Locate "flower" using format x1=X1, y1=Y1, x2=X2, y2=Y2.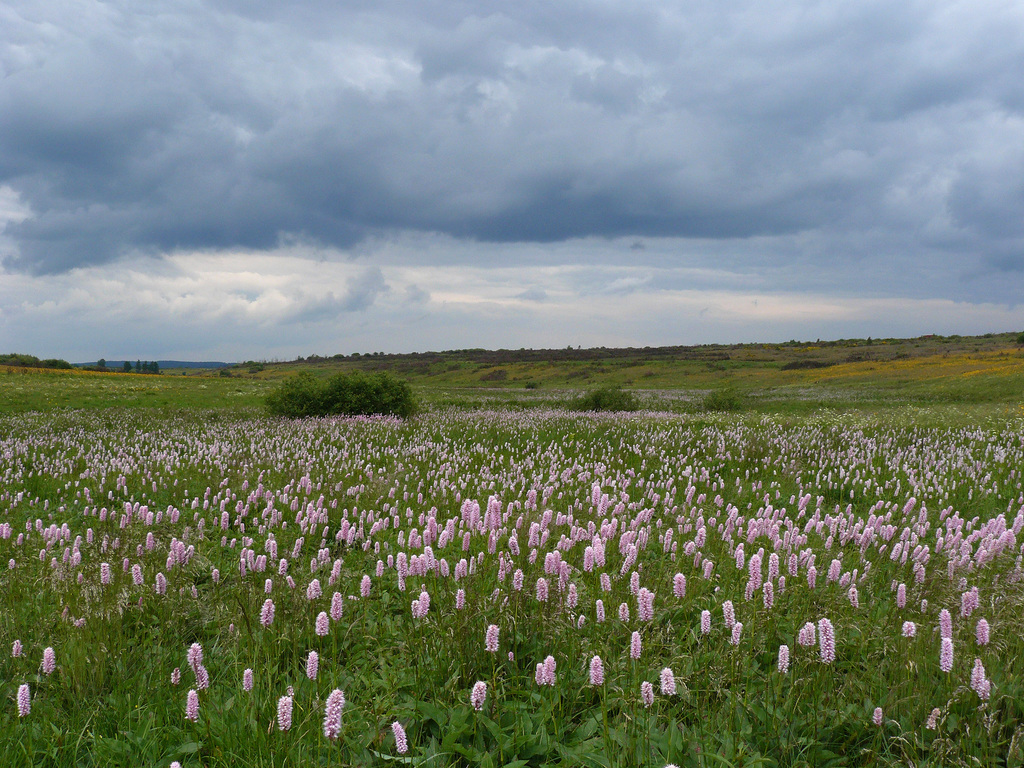
x1=820, y1=616, x2=833, y2=662.
